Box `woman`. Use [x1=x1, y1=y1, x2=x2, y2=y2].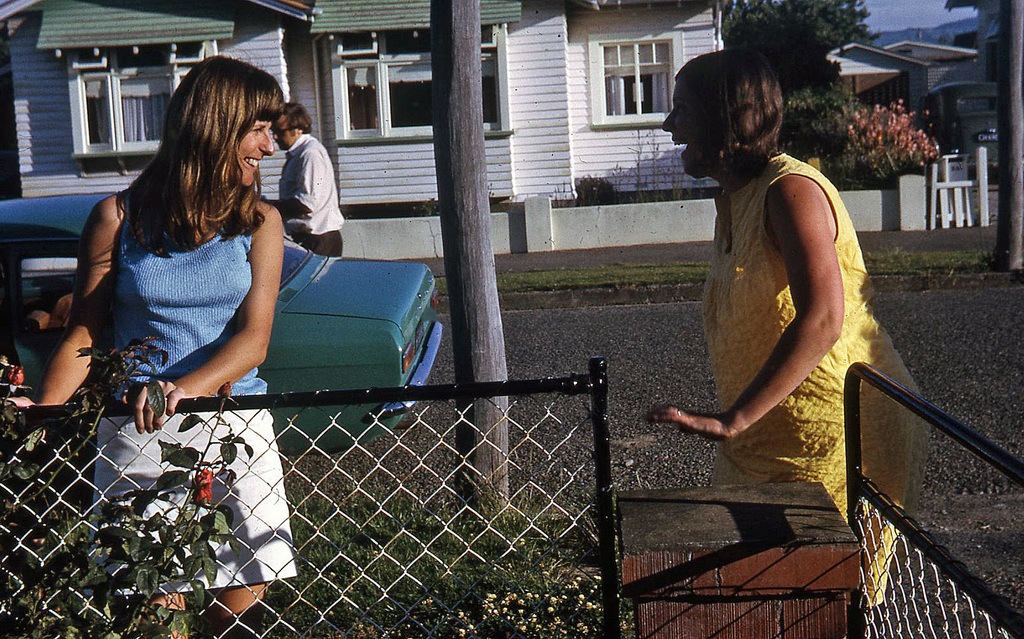
[x1=0, y1=49, x2=298, y2=638].
